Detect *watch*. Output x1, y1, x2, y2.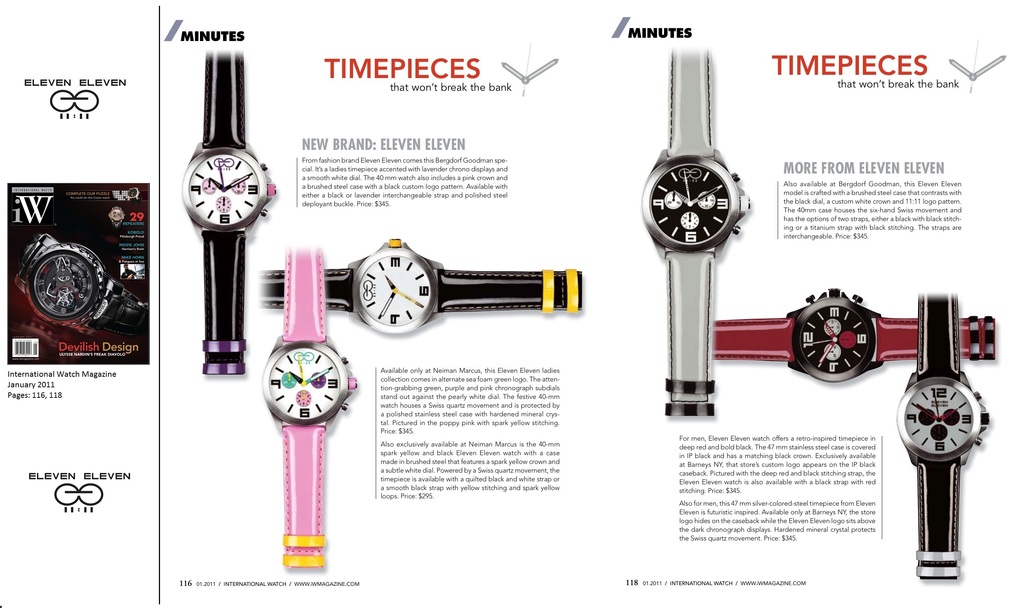
637, 47, 750, 416.
